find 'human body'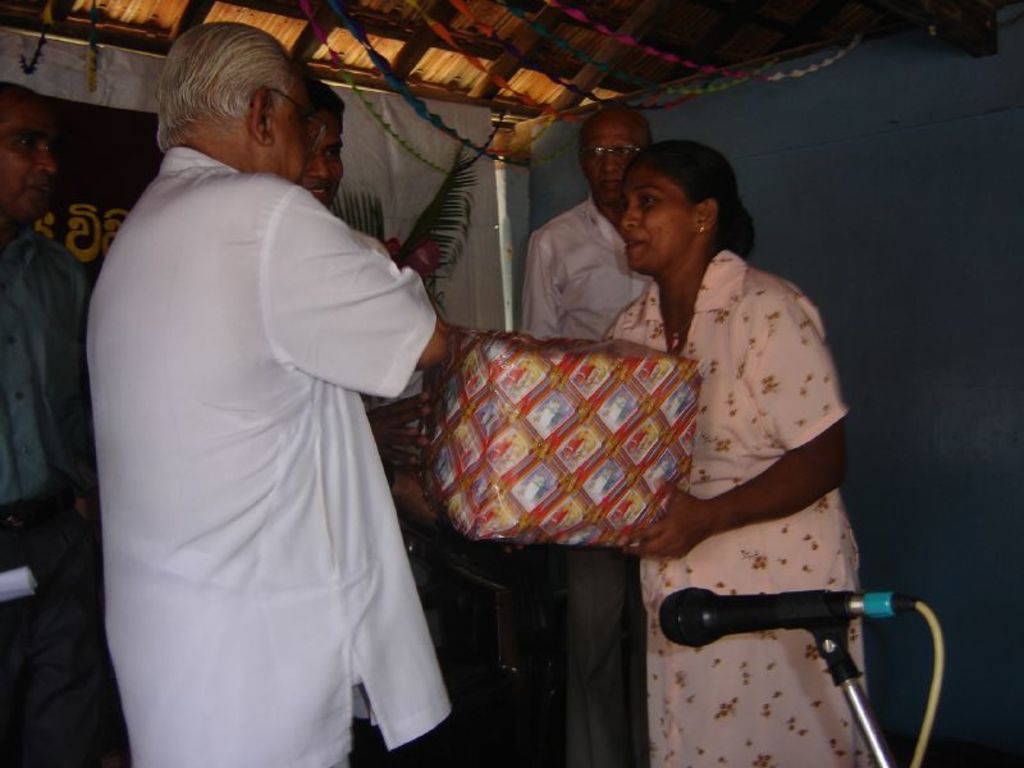
rect(0, 78, 90, 655)
